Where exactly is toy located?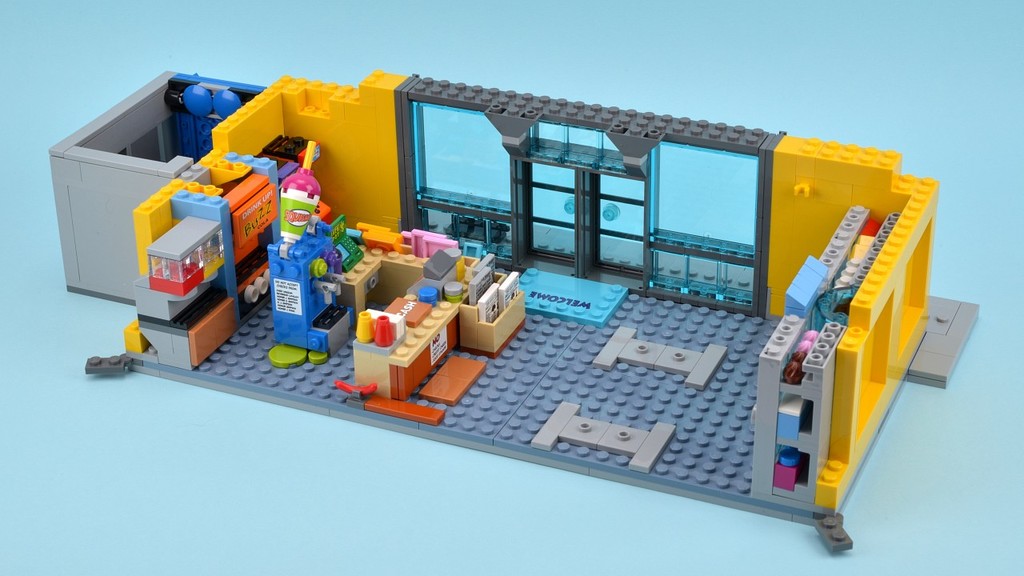
Its bounding box is box(39, 68, 270, 296).
